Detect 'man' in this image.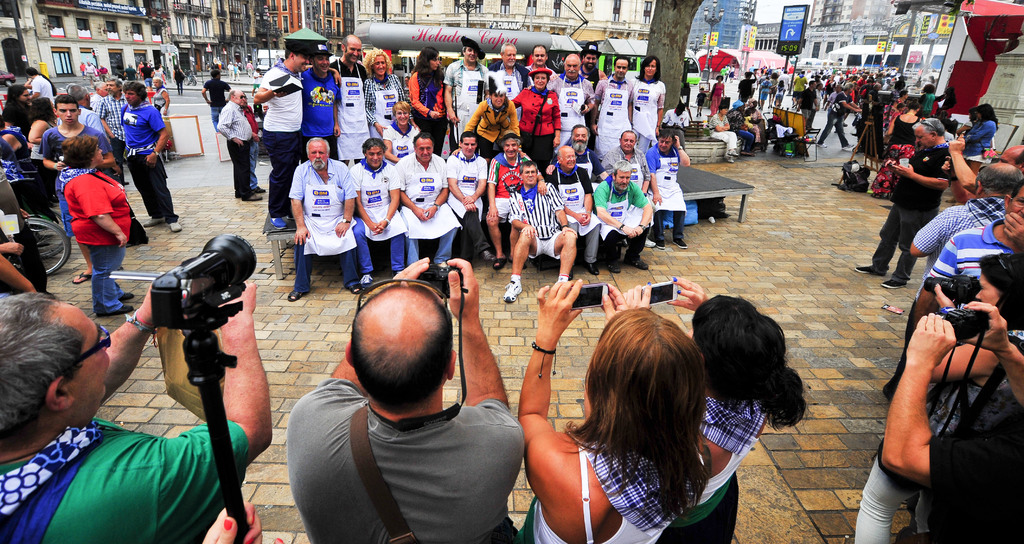
Detection: BBox(297, 44, 342, 159).
